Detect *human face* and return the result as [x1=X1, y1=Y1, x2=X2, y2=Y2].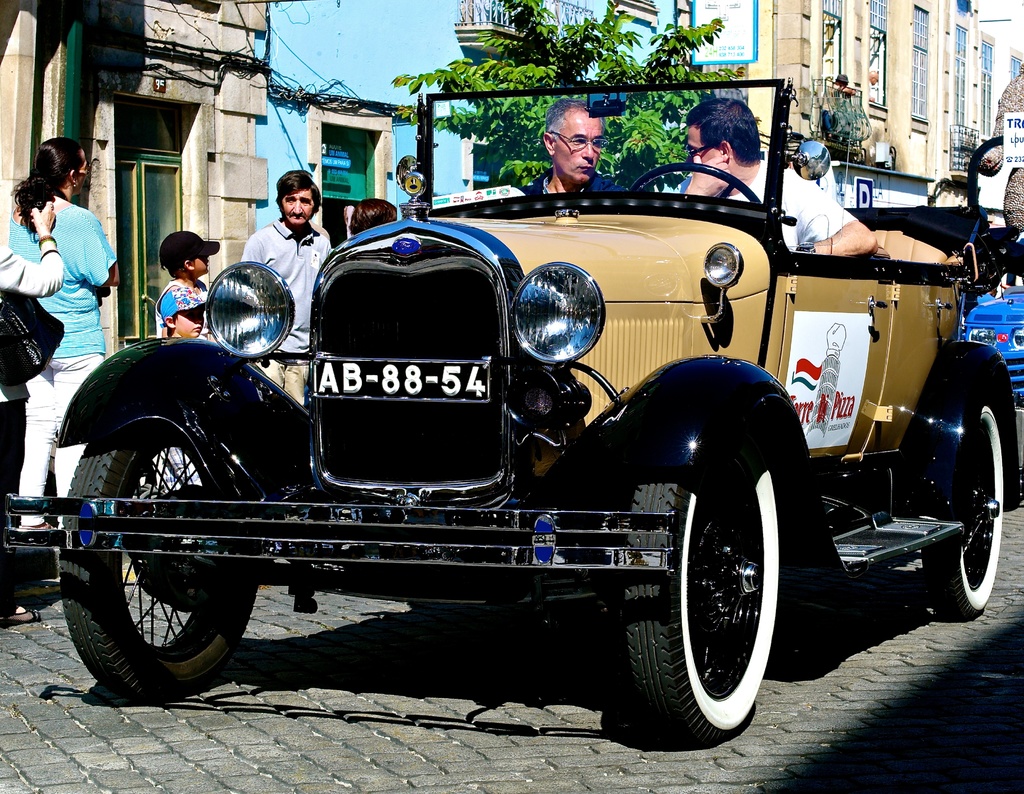
[x1=284, y1=190, x2=314, y2=222].
